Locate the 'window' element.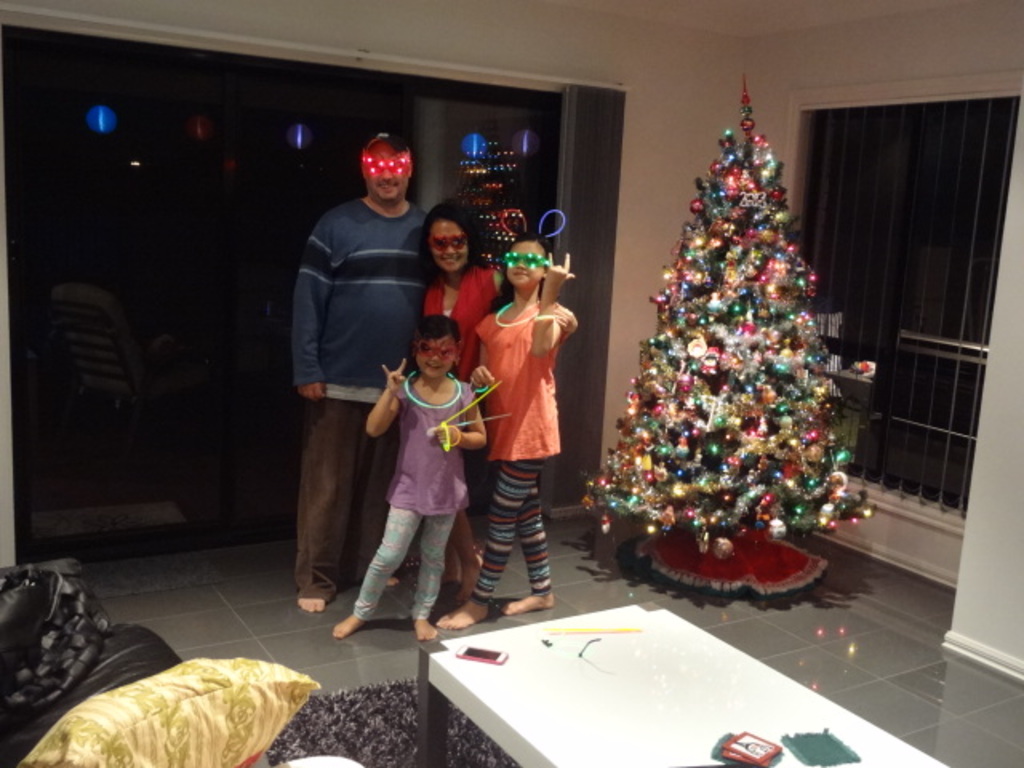
Element bbox: select_region(438, 589, 507, 627).
